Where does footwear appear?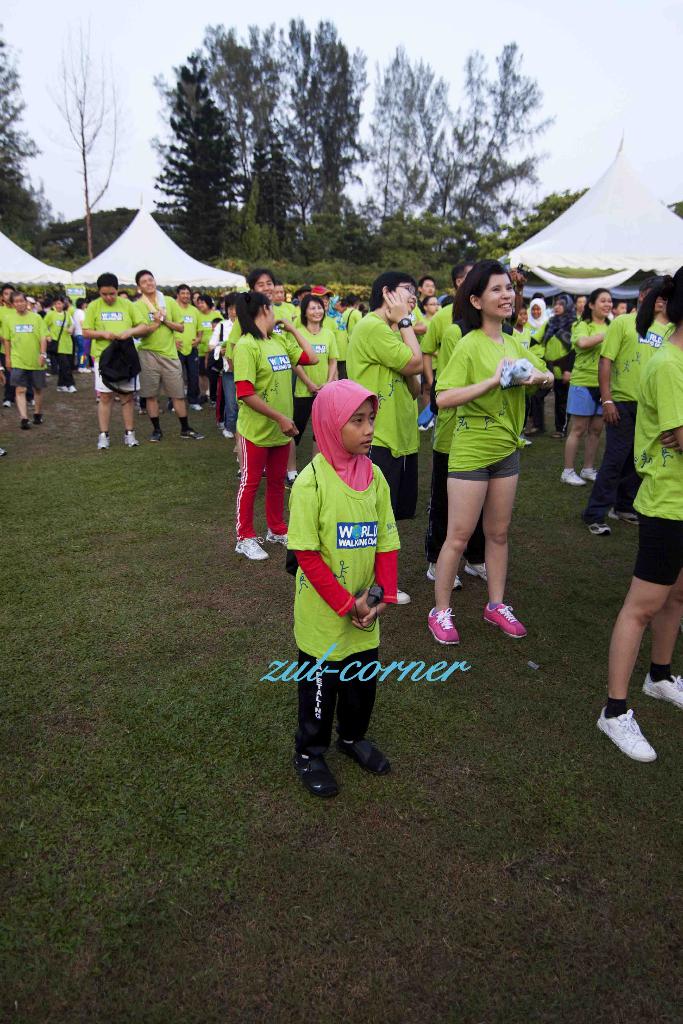
Appears at [x1=586, y1=524, x2=616, y2=540].
